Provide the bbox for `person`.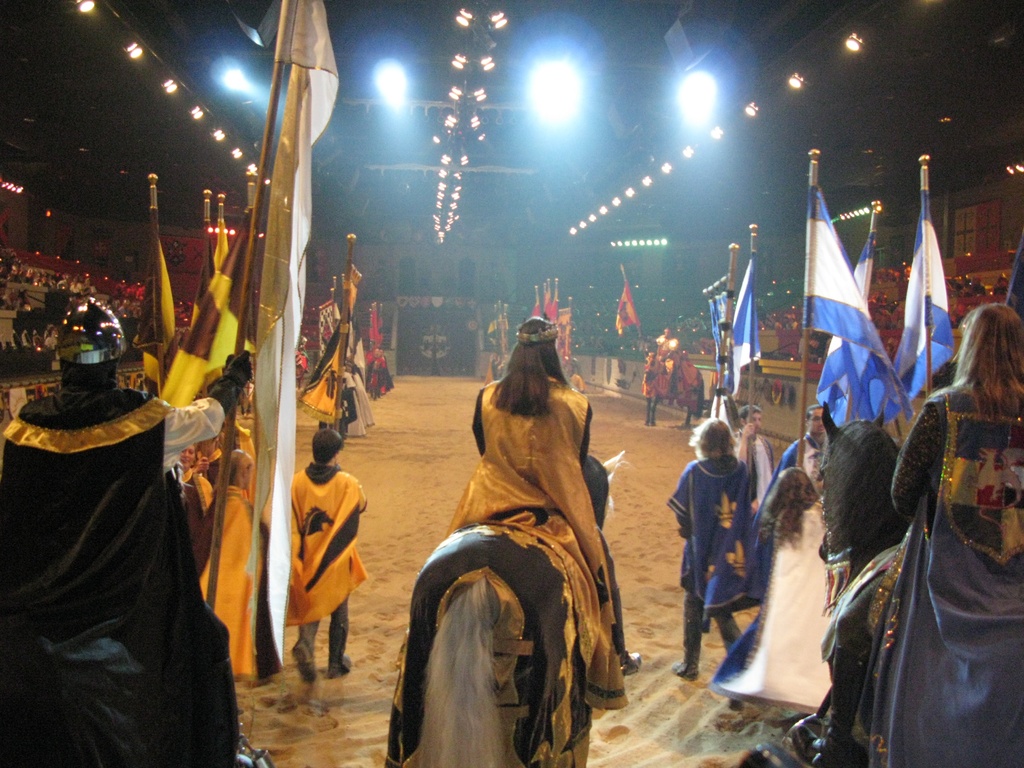
x1=191, y1=444, x2=265, y2=683.
